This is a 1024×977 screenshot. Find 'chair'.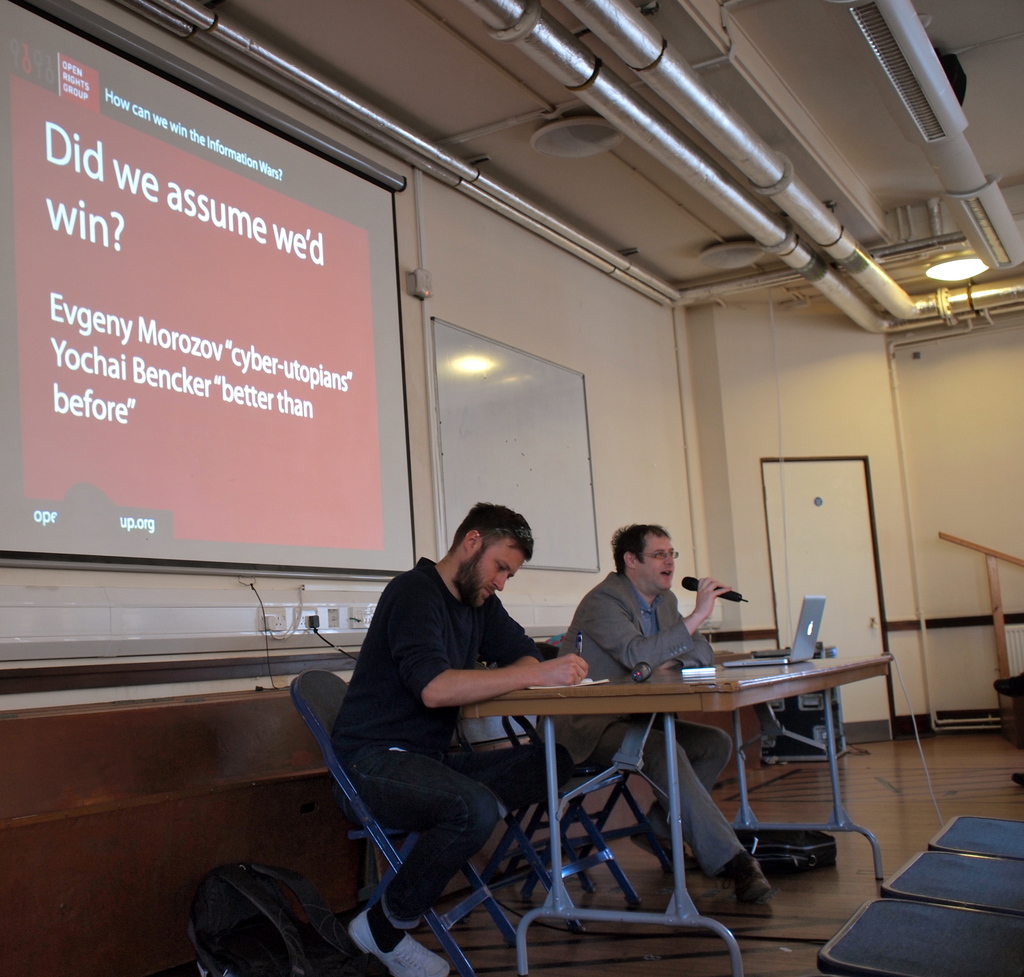
Bounding box: [left=814, top=896, right=1023, bottom=976].
